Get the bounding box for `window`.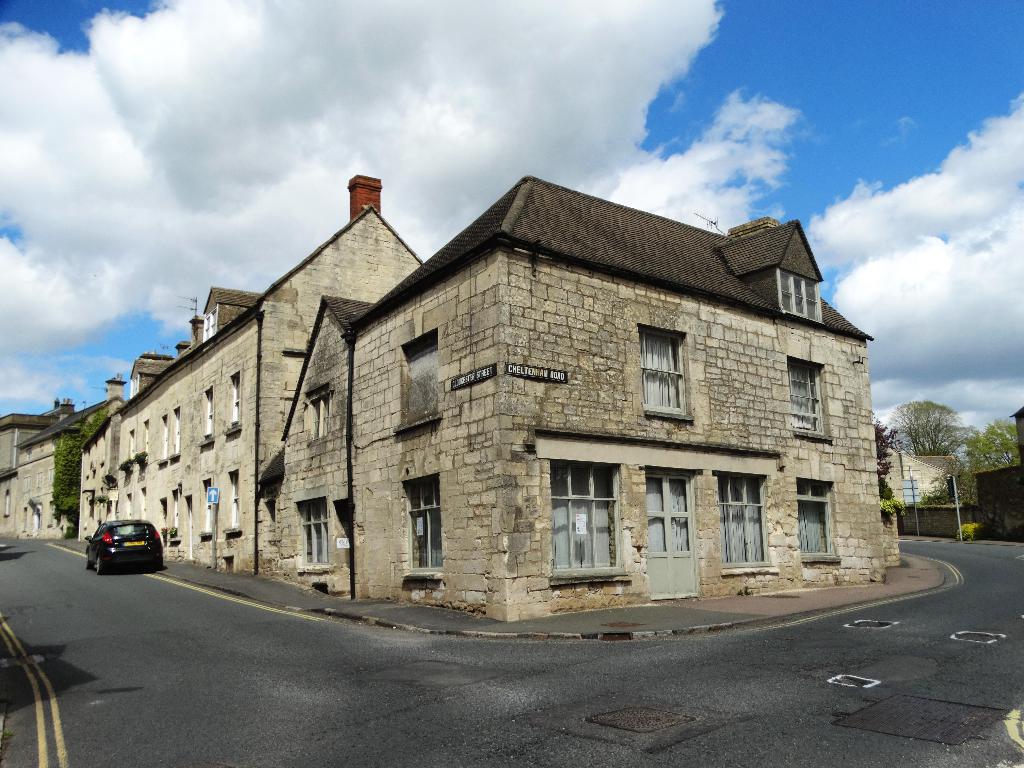
bbox=[303, 393, 333, 440].
